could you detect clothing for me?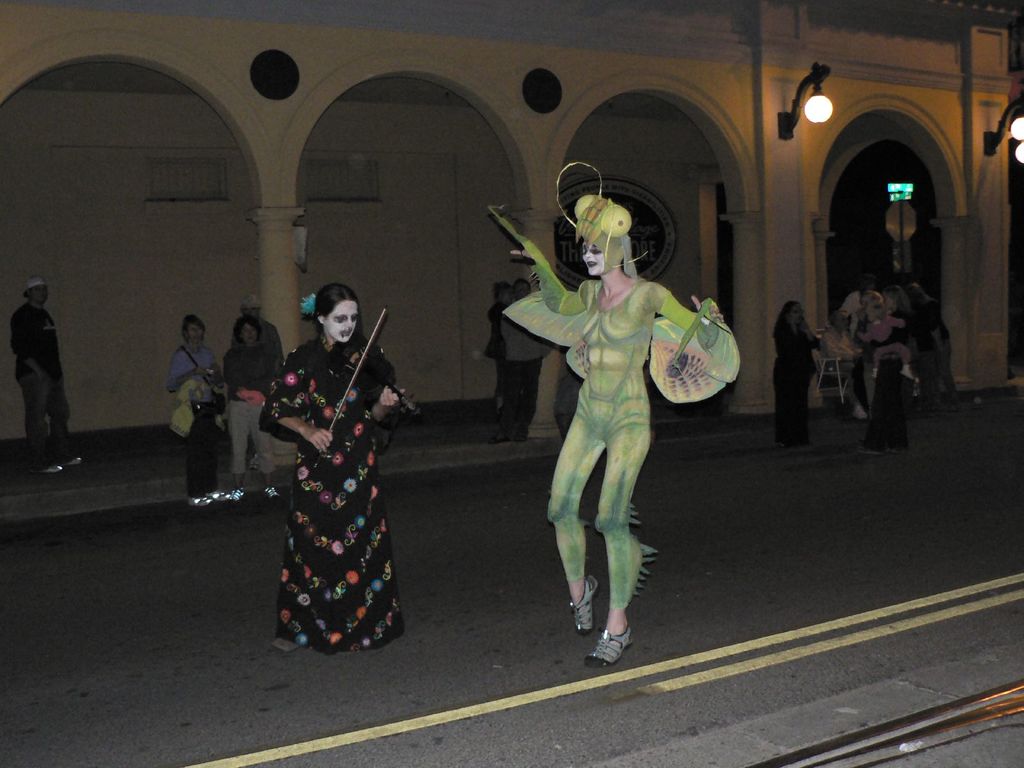
Detection result: 857,319,916,371.
